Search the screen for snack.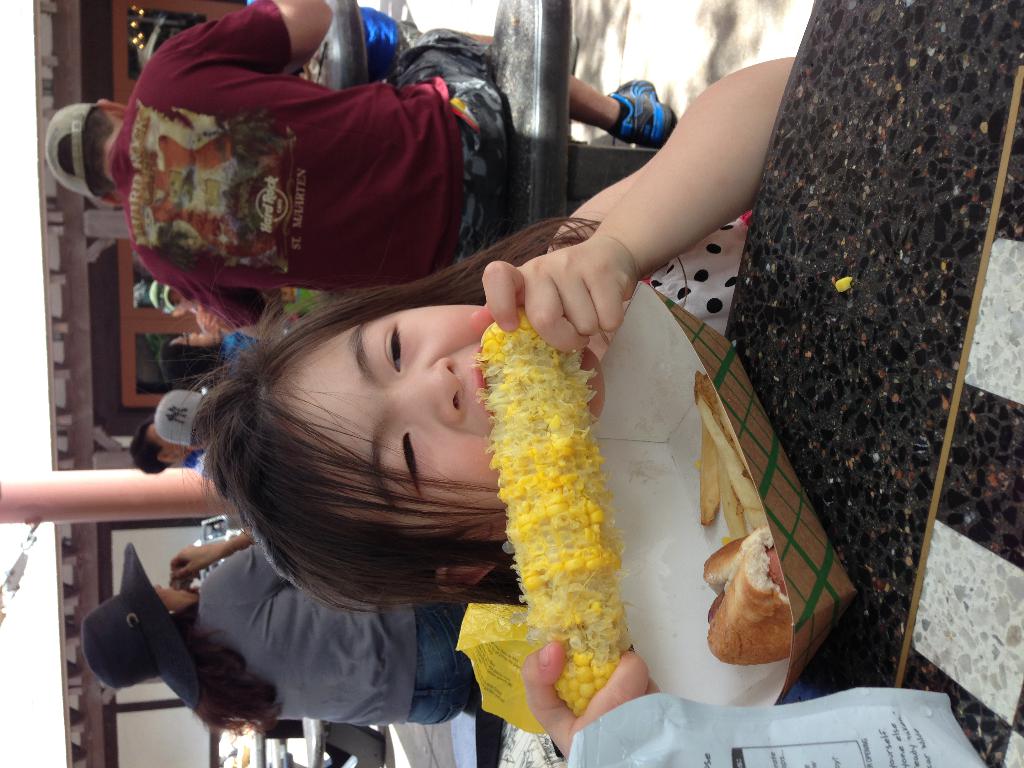
Found at bbox=[702, 532, 799, 684].
